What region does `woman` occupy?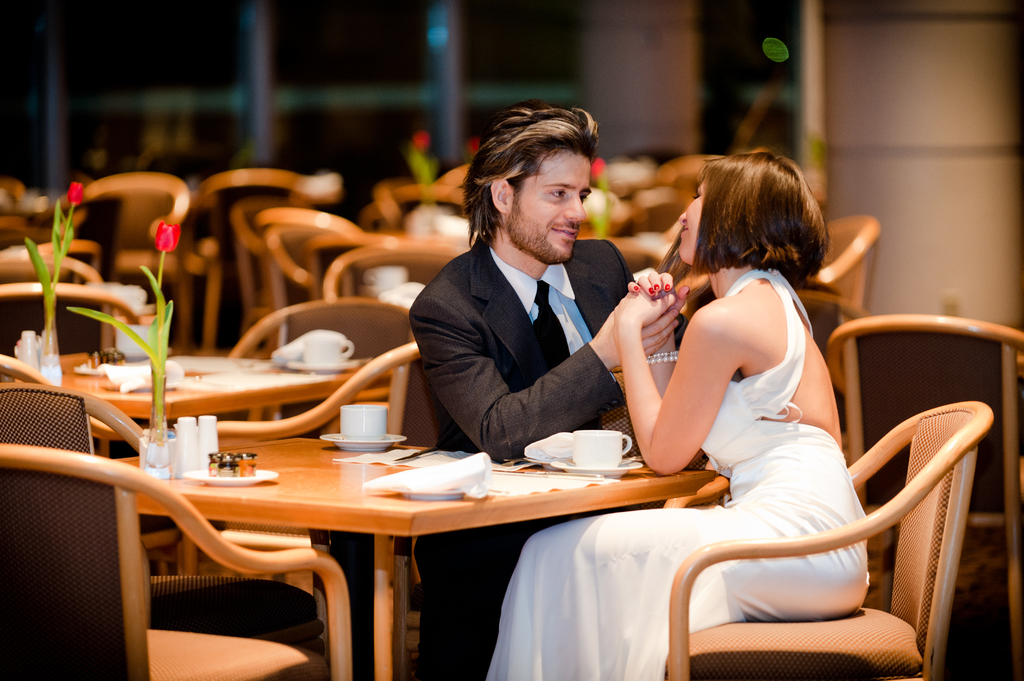
{"x1": 486, "y1": 149, "x2": 867, "y2": 680}.
